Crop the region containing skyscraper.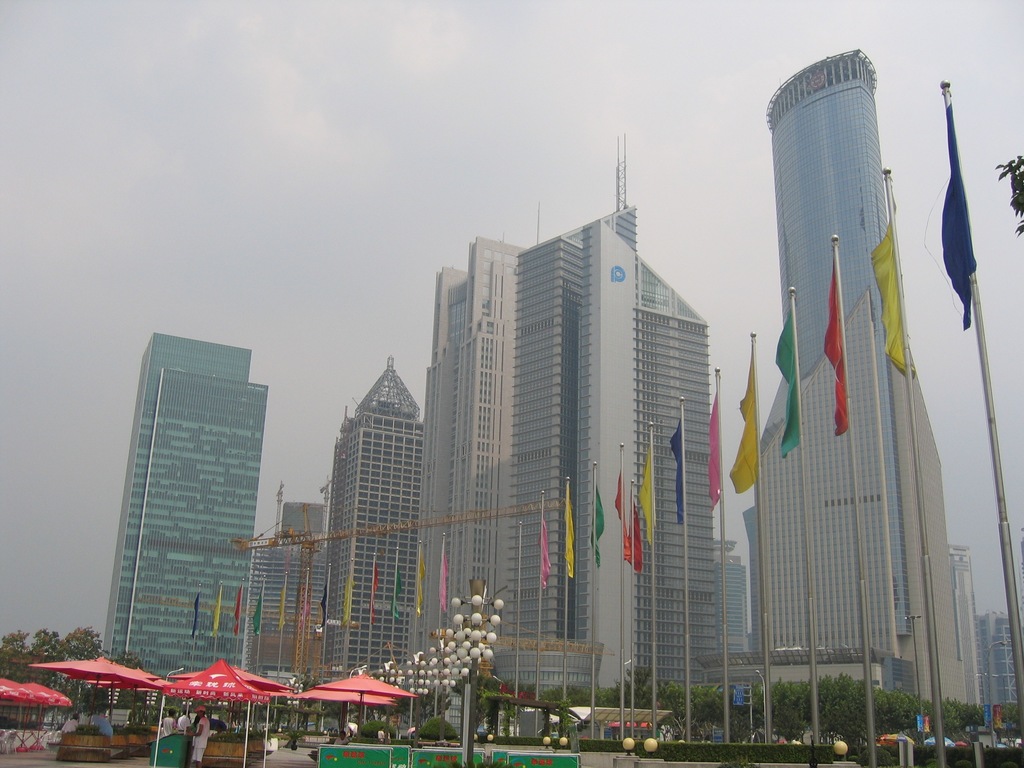
Crop region: [326,356,425,669].
